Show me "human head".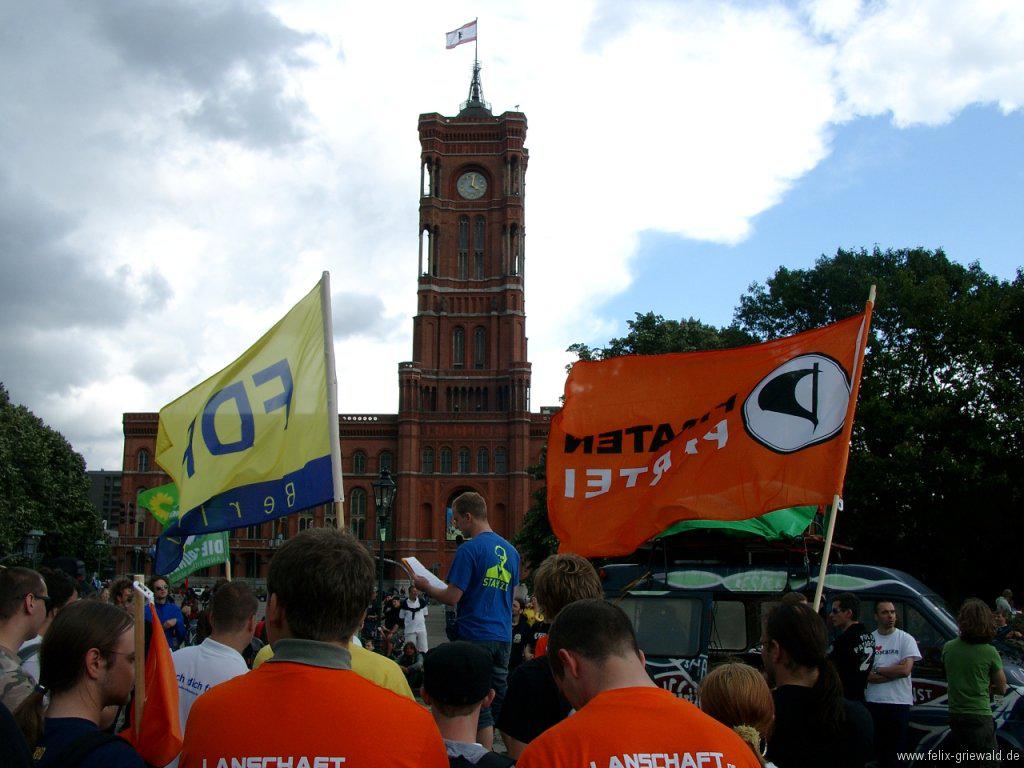
"human head" is here: (x1=103, y1=581, x2=130, y2=616).
